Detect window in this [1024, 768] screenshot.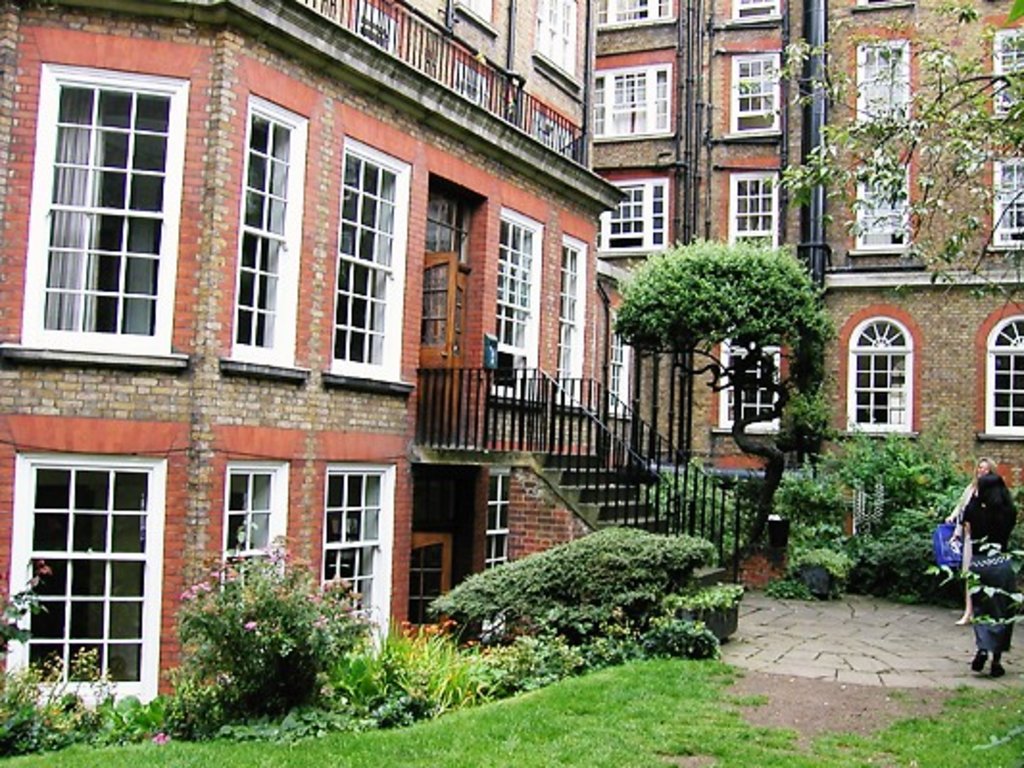
Detection: <region>0, 419, 188, 705</region>.
